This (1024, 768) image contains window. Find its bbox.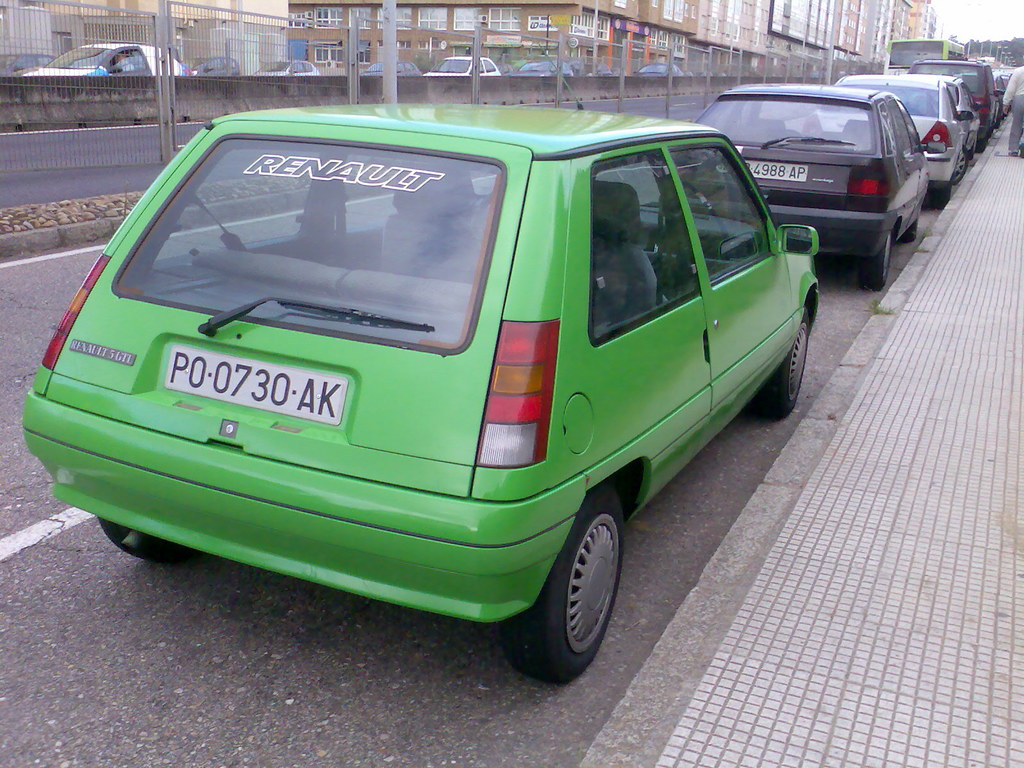
<region>846, 36, 854, 44</region>.
